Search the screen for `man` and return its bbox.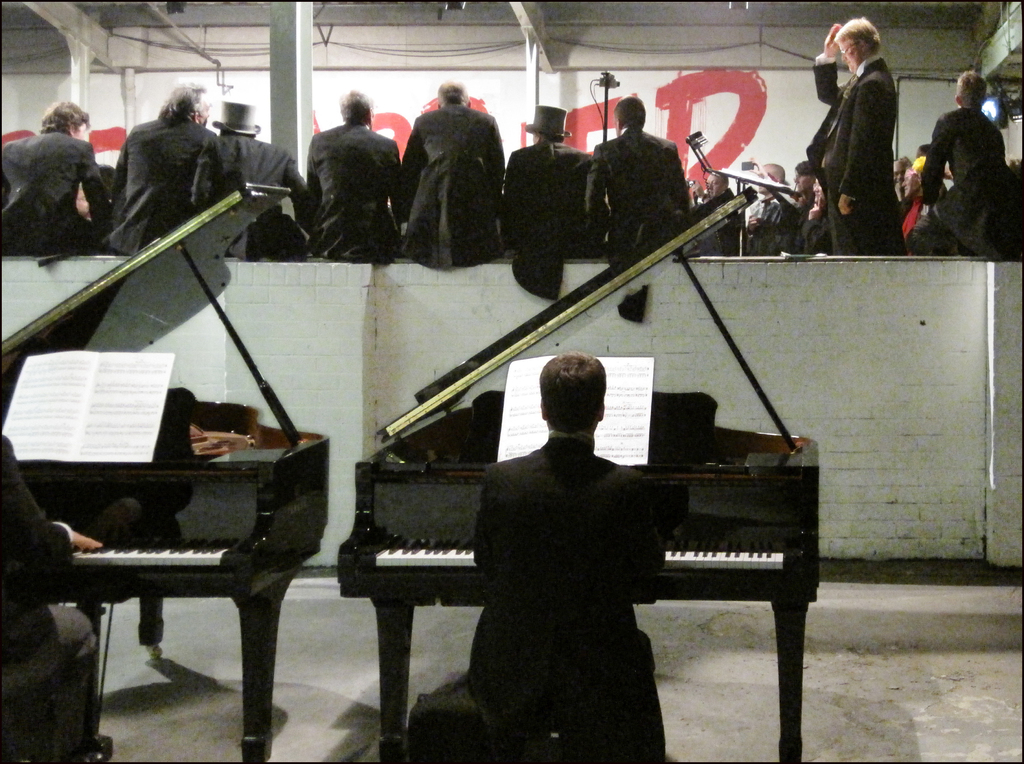
Found: Rect(500, 104, 609, 300).
